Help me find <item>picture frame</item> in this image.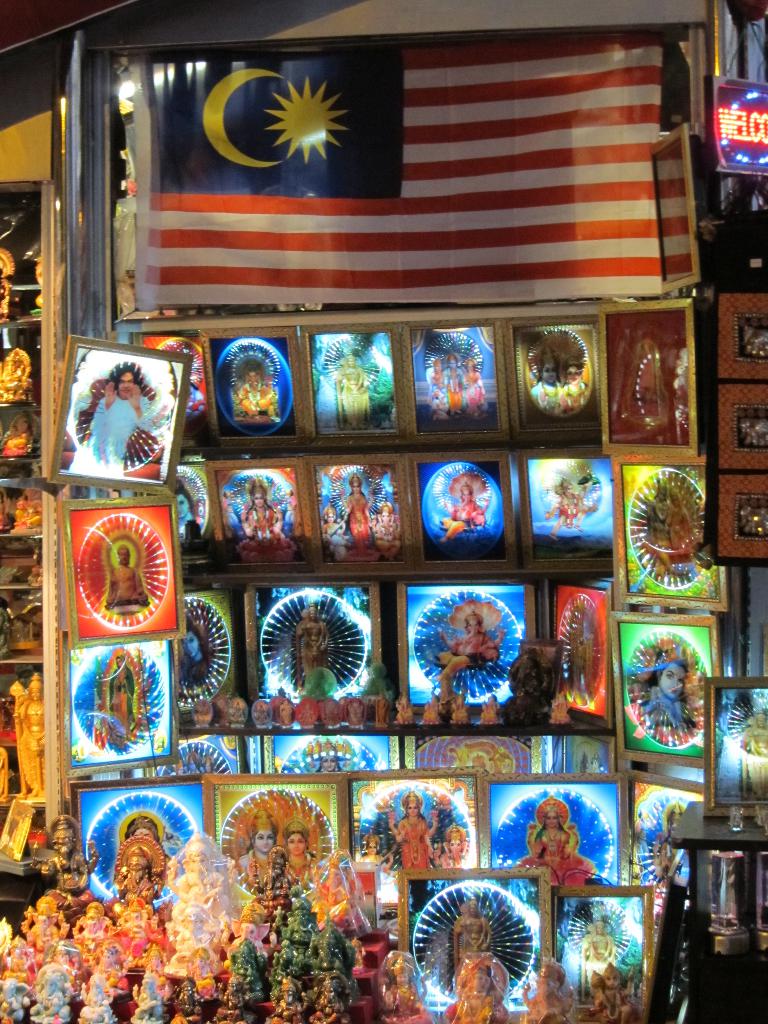
Found it: Rect(86, 730, 249, 778).
